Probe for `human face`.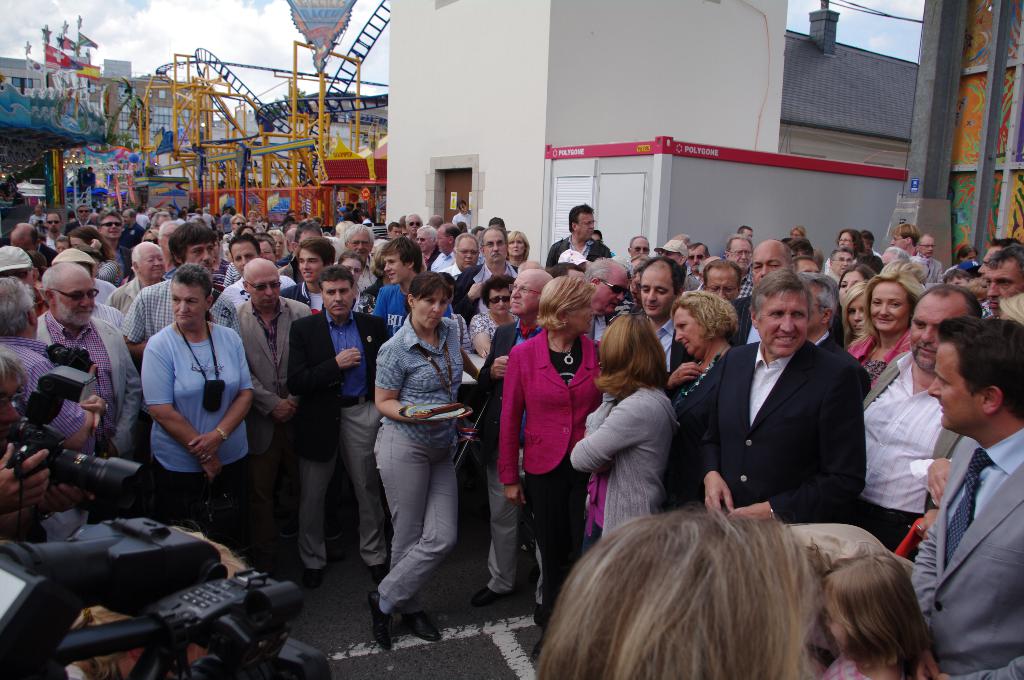
Probe result: crop(97, 216, 121, 237).
